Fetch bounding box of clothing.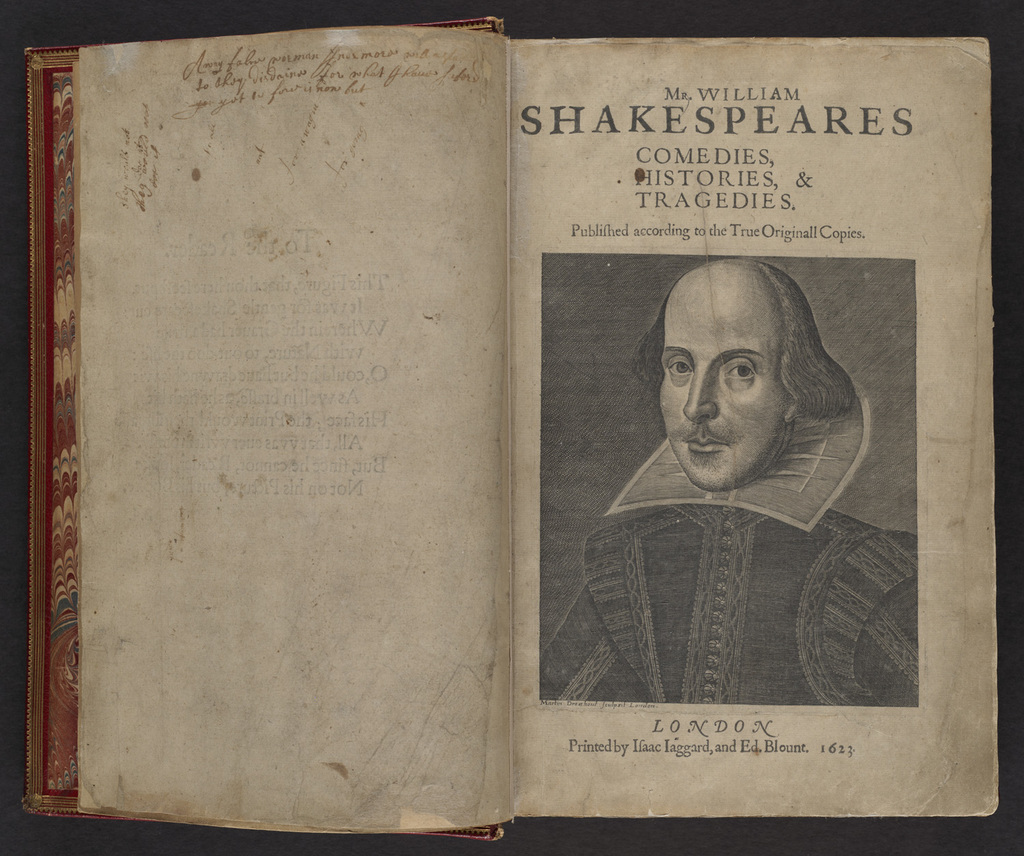
Bbox: 553/309/911/721.
